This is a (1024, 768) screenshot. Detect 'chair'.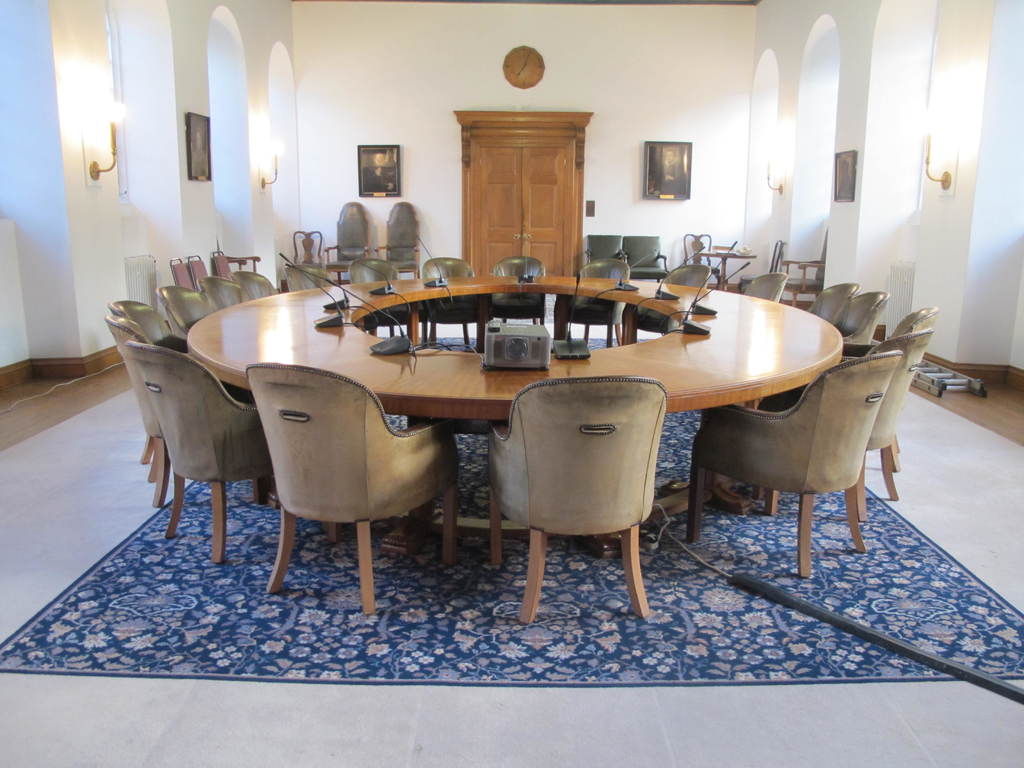
detection(231, 354, 454, 609).
